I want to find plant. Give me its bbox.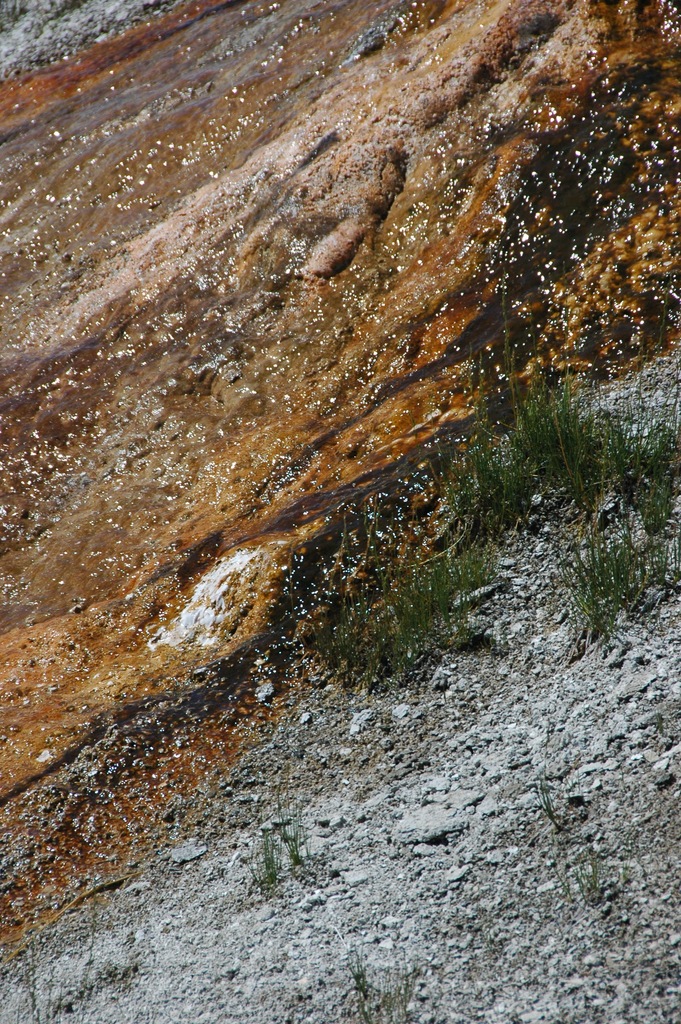
[left=552, top=850, right=637, bottom=899].
